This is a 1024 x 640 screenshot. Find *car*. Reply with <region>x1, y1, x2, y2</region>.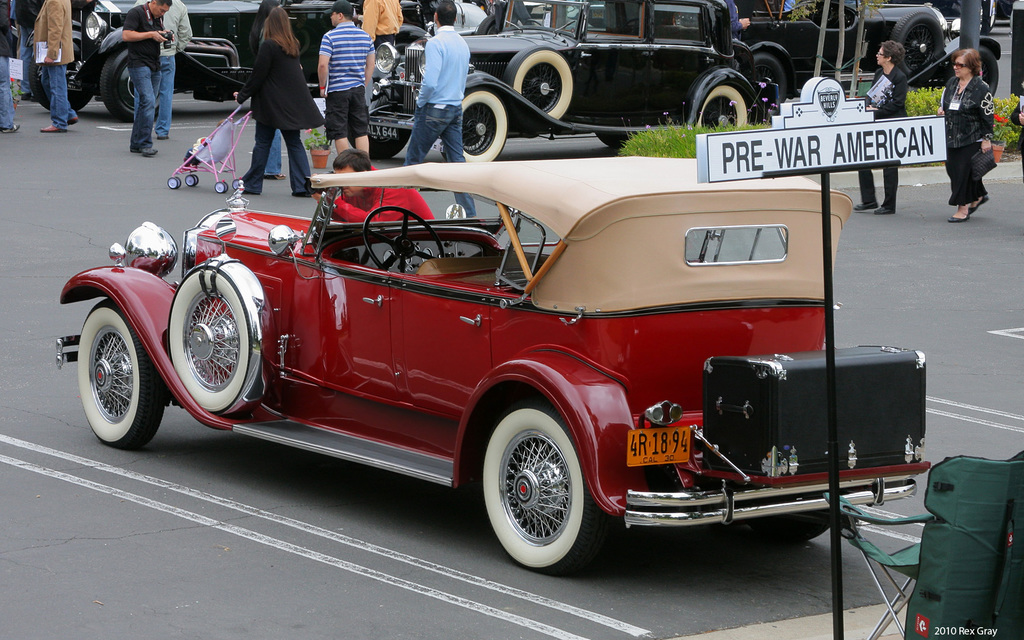
<region>54, 156, 932, 575</region>.
